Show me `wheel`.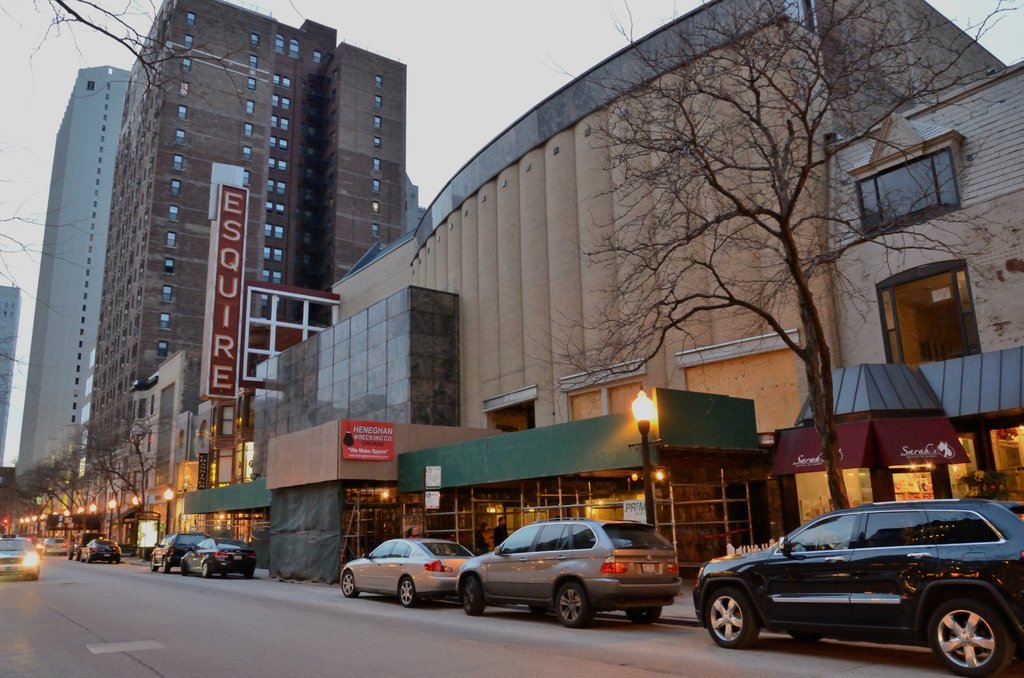
`wheel` is here: x1=703, y1=588, x2=759, y2=650.
